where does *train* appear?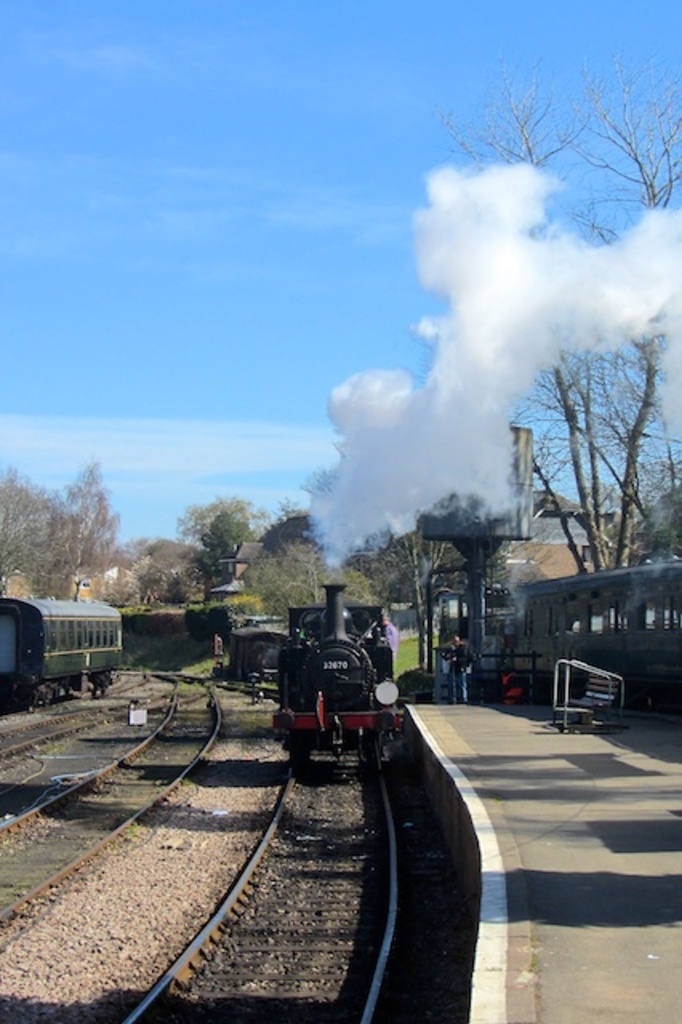
Appears at box(0, 595, 133, 710).
